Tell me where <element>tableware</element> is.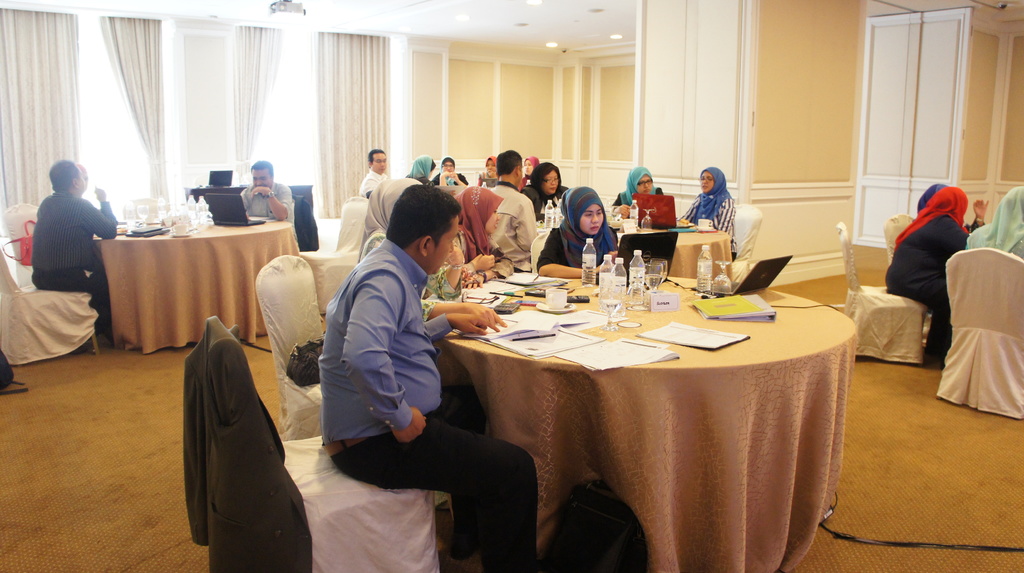
<element>tableware</element> is at 710, 257, 737, 297.
